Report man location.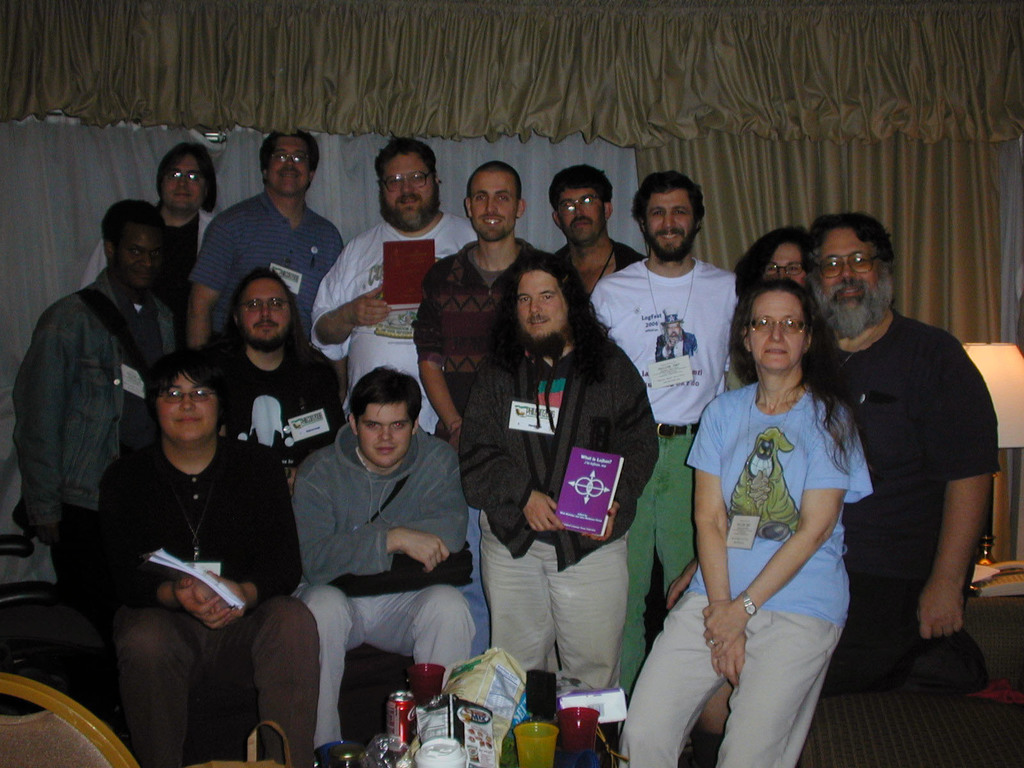
Report: 95/343/319/767.
